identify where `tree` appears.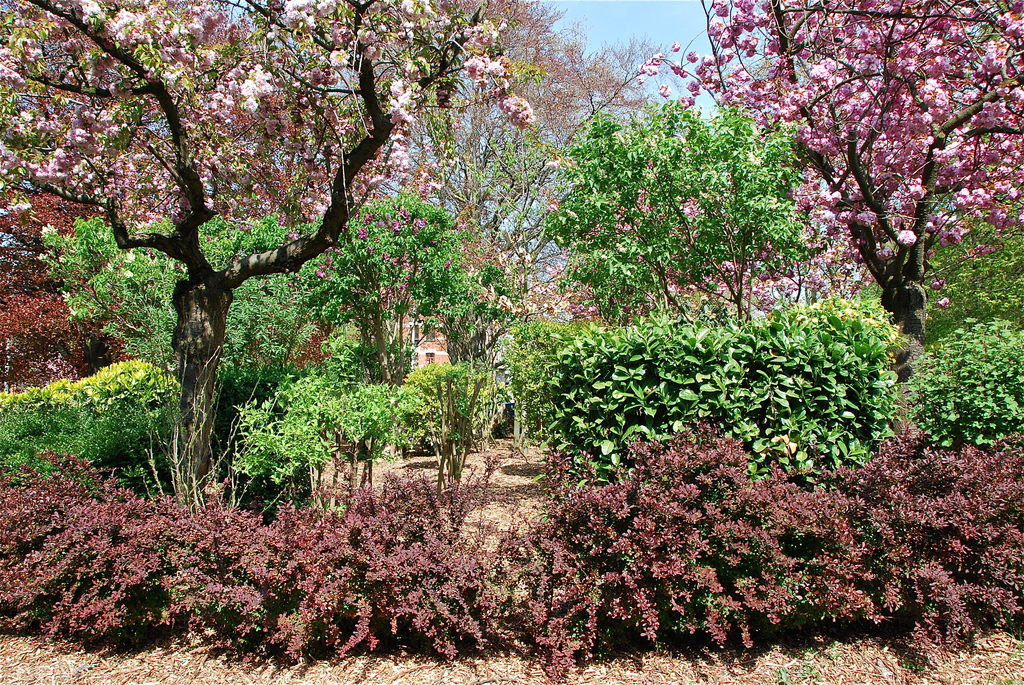
Appears at 0 202 147 405.
